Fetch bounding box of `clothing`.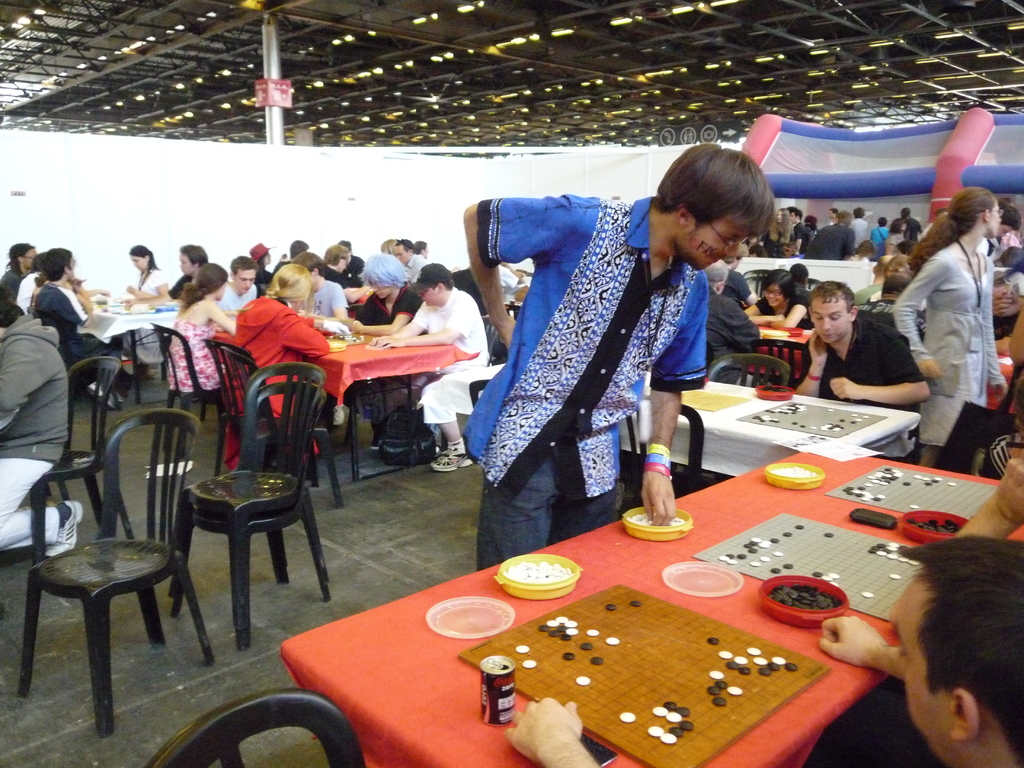
Bbox: box=[722, 268, 752, 304].
